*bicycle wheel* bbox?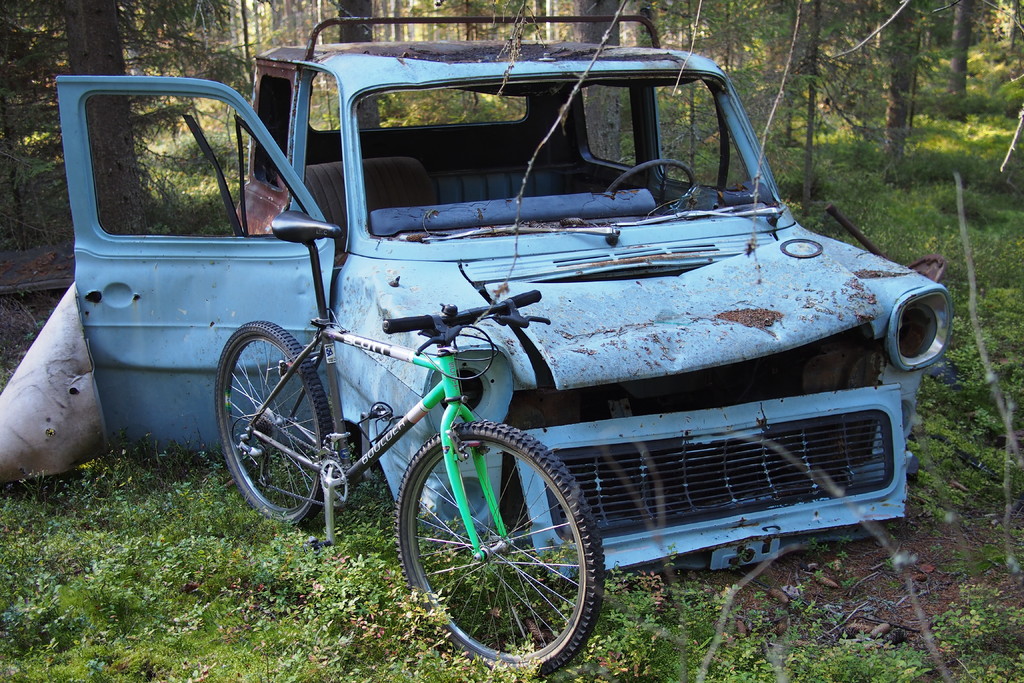
(x1=207, y1=318, x2=338, y2=531)
